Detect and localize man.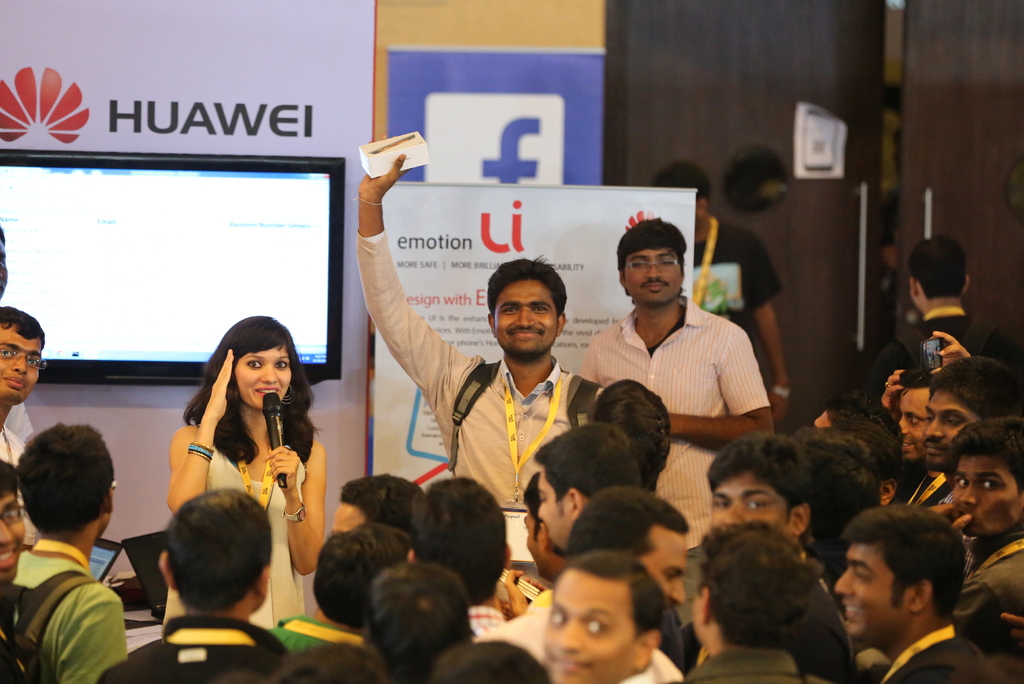
Localized at (269,519,413,652).
